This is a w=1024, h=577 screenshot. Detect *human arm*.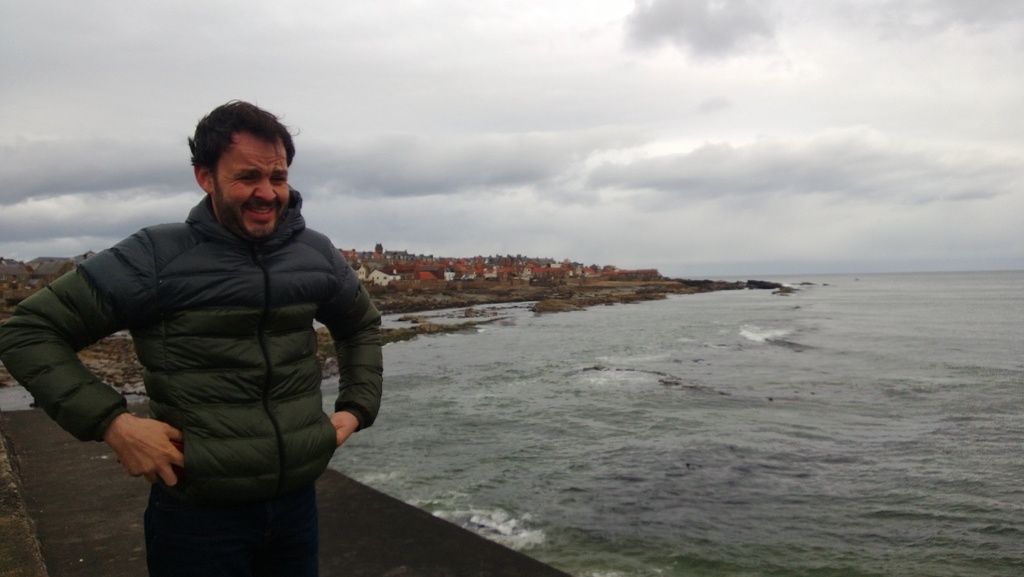
x1=17 y1=281 x2=145 y2=446.
